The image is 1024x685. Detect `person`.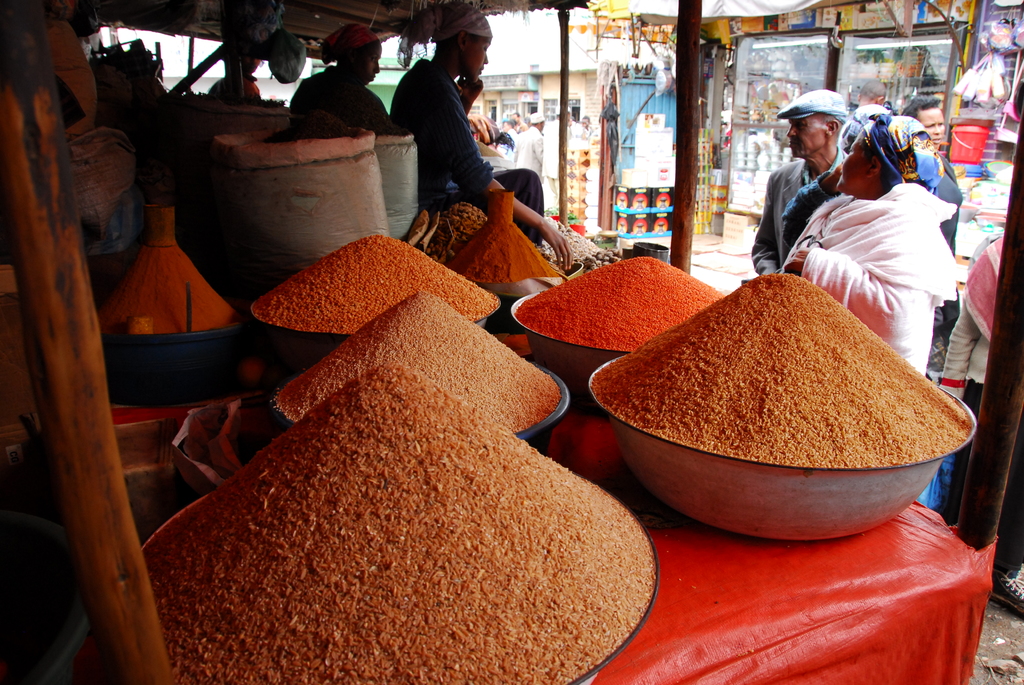
Detection: crop(296, 19, 401, 133).
